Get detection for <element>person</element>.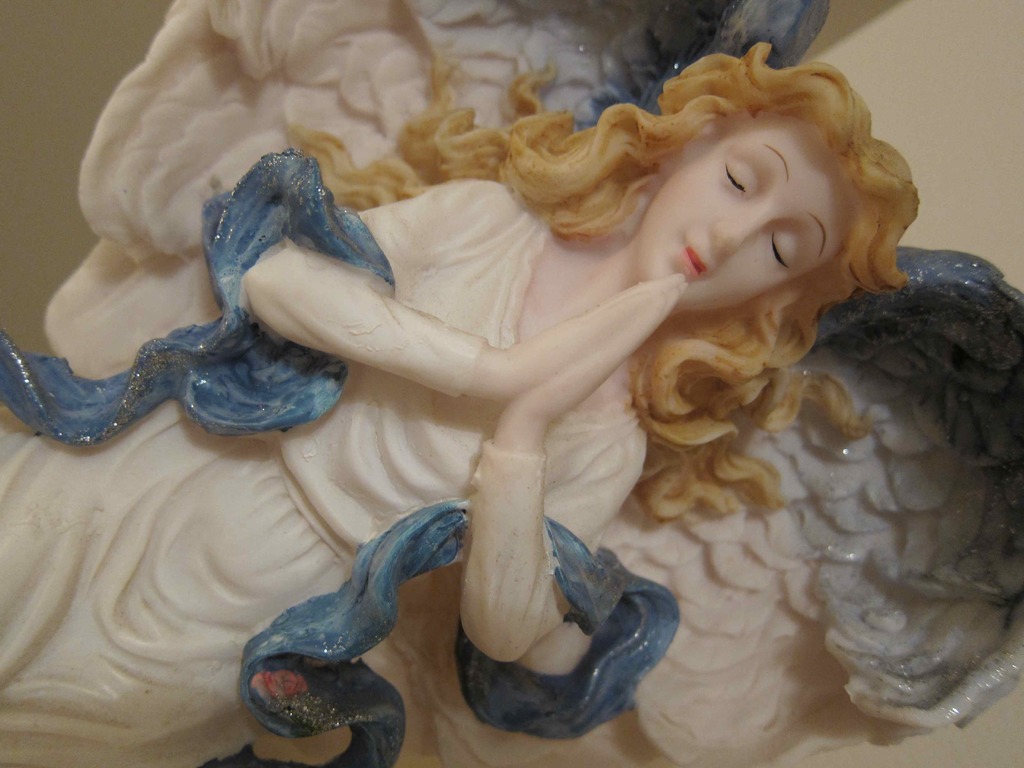
Detection: x1=37, y1=70, x2=1023, y2=767.
